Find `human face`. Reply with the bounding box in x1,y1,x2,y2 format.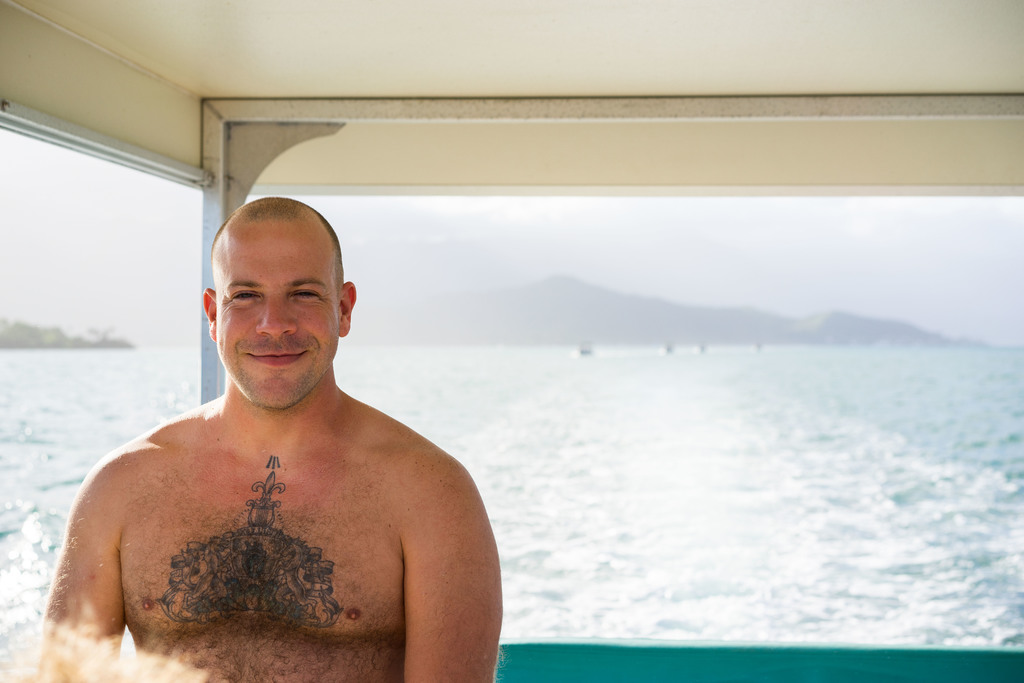
216,221,337,410.
